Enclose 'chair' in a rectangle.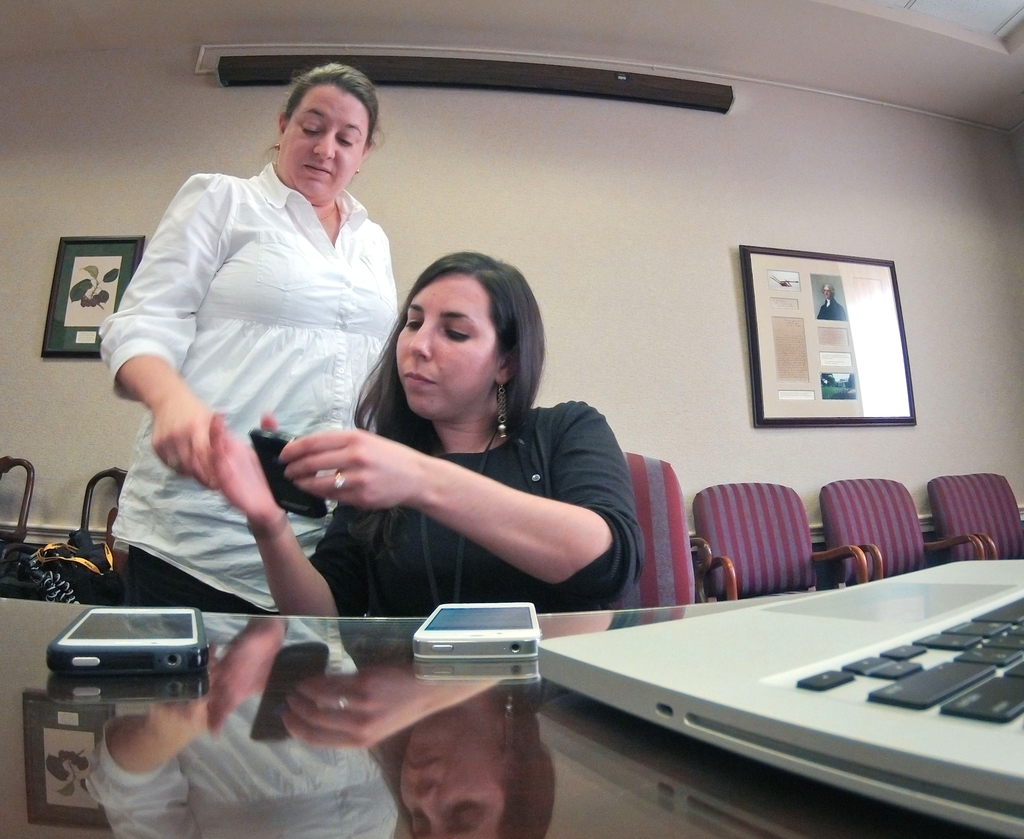
817/473/982/594.
